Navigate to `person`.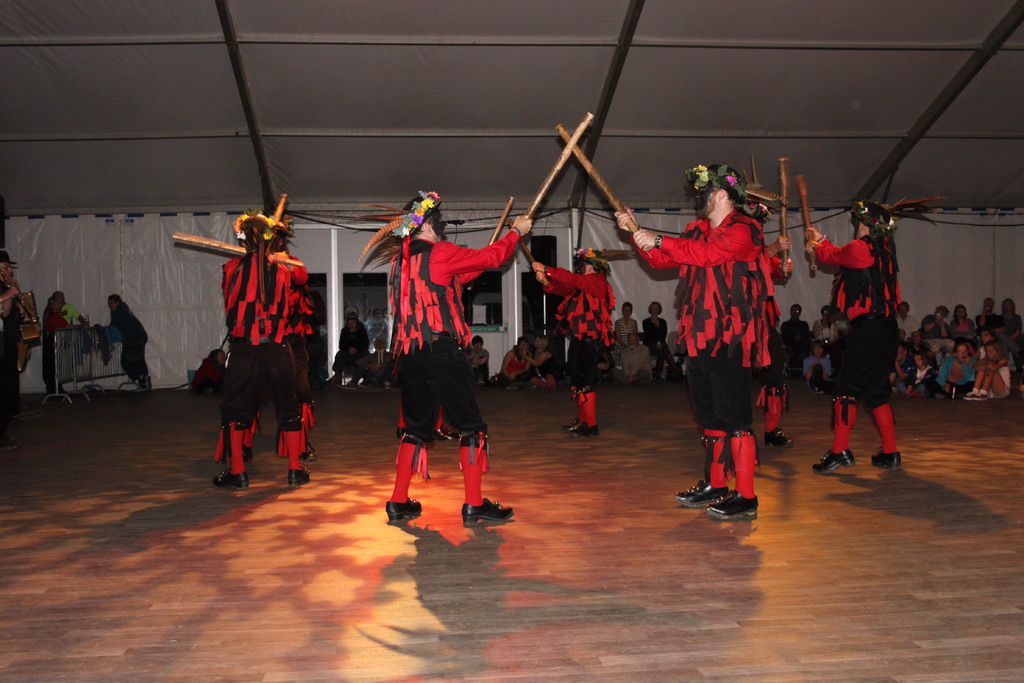
Navigation target: bbox(783, 295, 815, 378).
